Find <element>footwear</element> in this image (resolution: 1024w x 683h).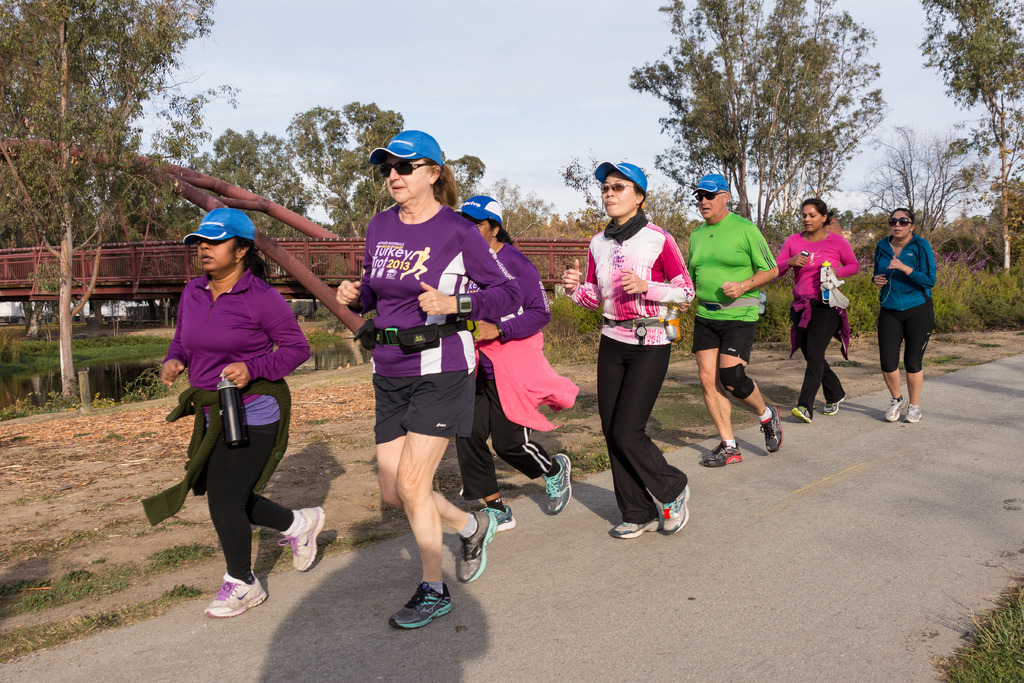
488:504:516:531.
